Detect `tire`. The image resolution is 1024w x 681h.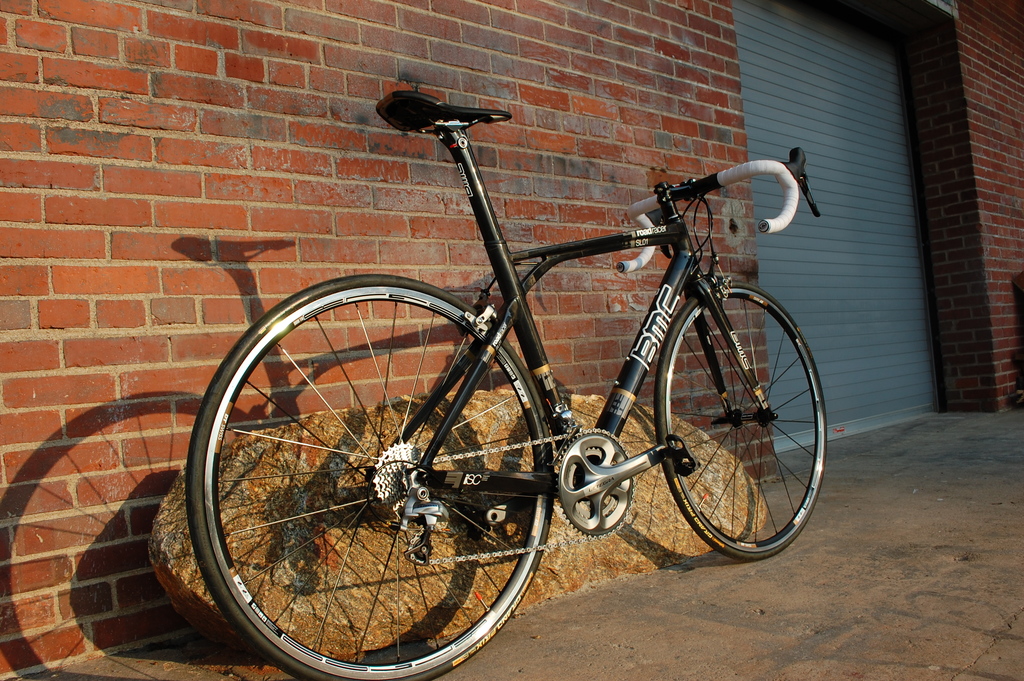
x1=188 y1=268 x2=554 y2=676.
